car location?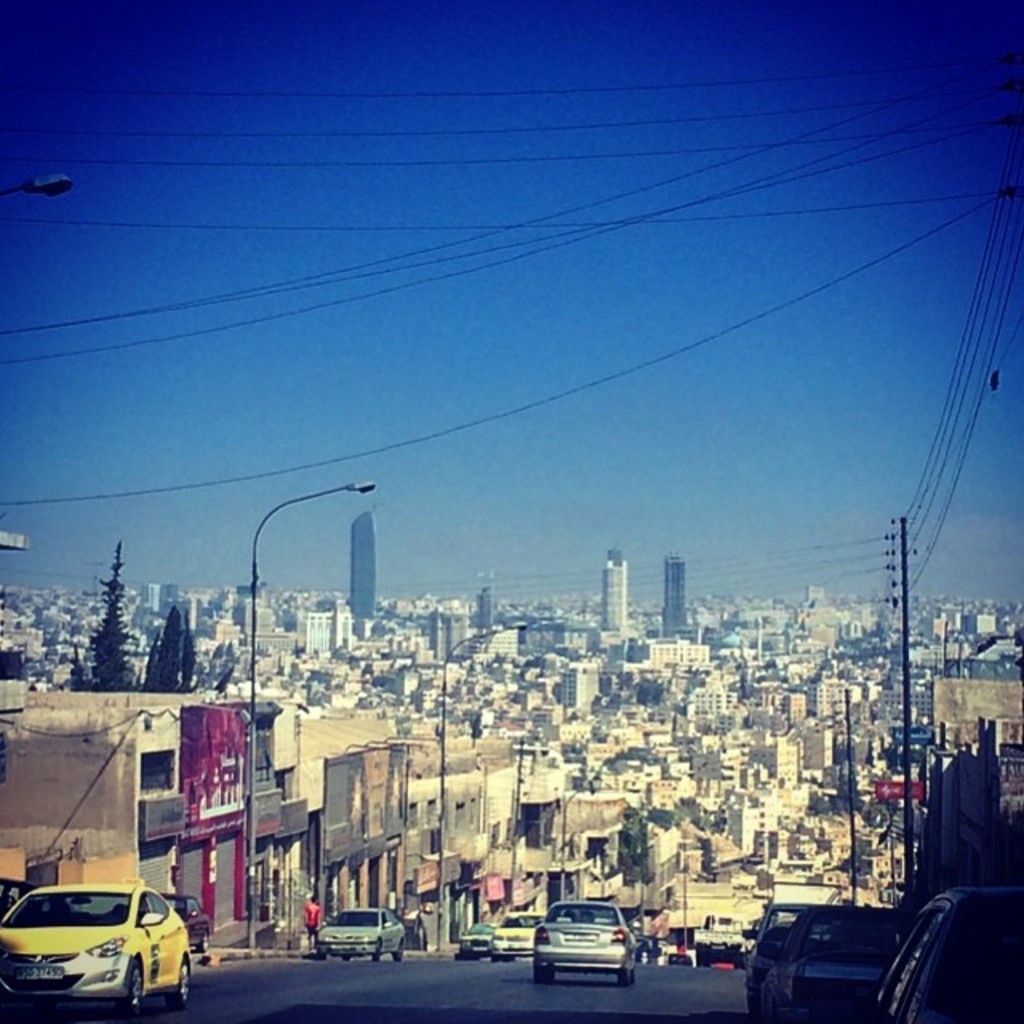
l=538, t=906, r=635, b=978
